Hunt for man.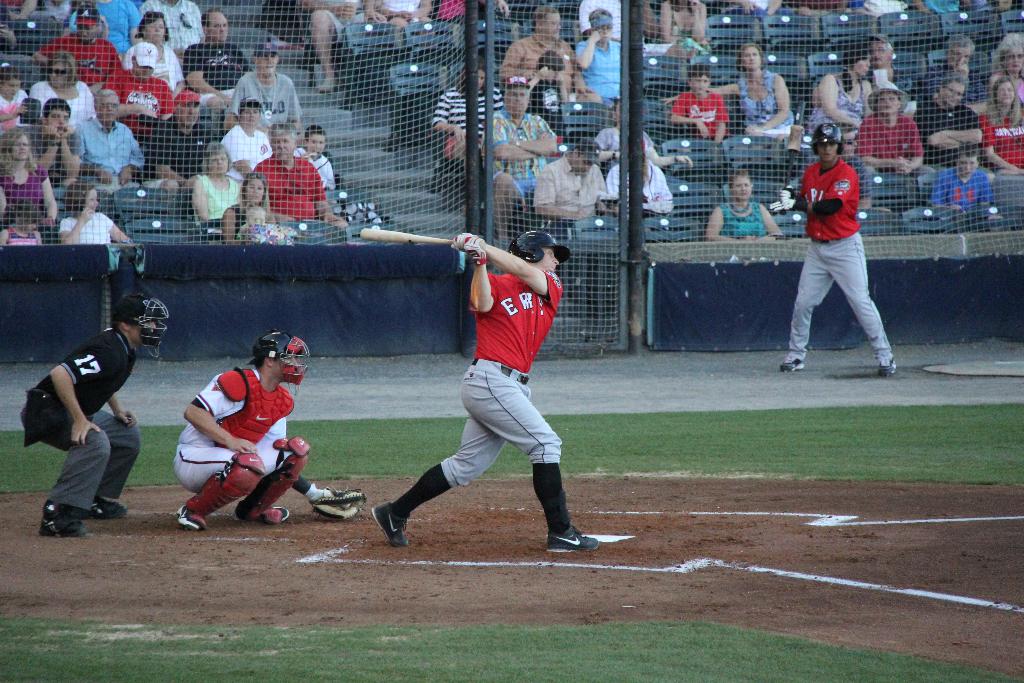
Hunted down at pyautogui.locateOnScreen(769, 122, 899, 377).
